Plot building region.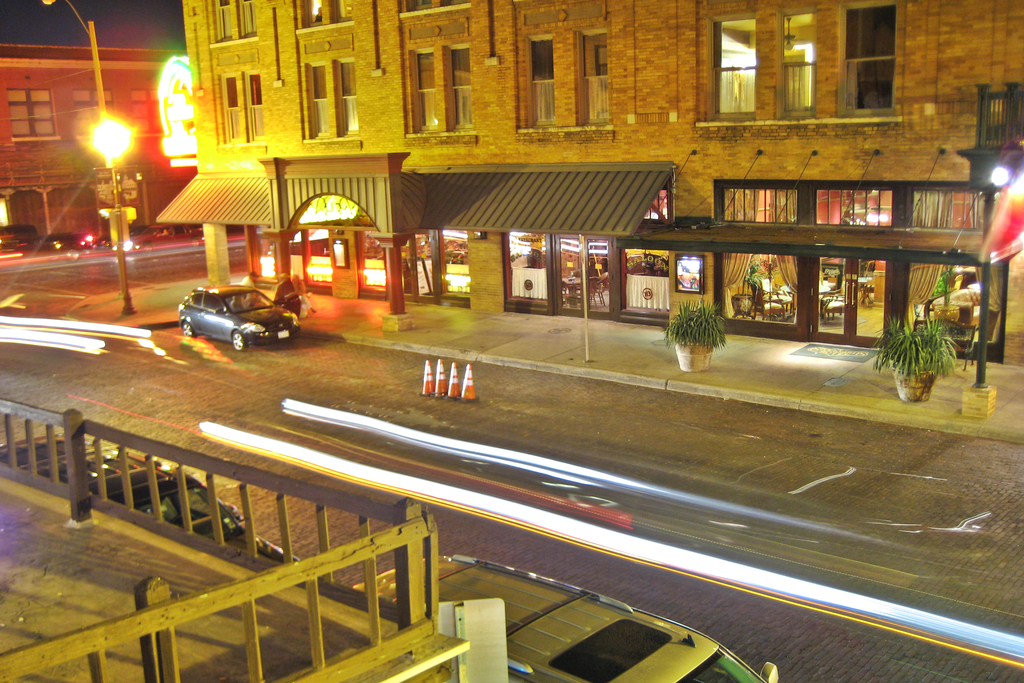
Plotted at bbox=(156, 0, 1023, 366).
